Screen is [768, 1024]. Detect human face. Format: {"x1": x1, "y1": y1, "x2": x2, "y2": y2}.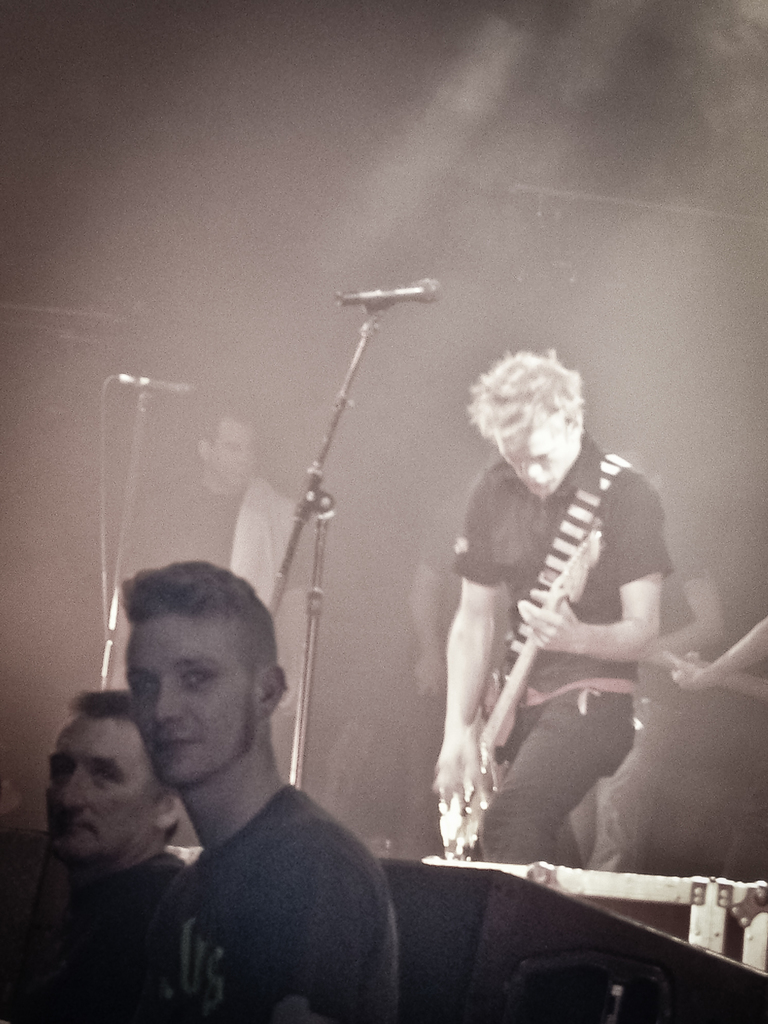
{"x1": 120, "y1": 614, "x2": 260, "y2": 788}.
